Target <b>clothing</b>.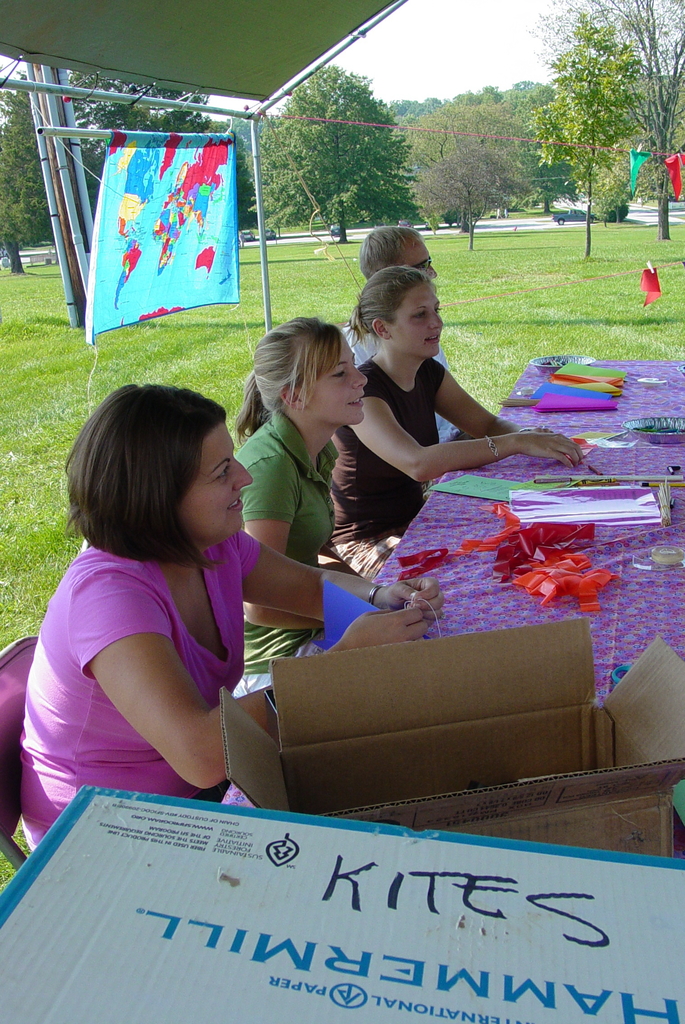
Target region: crop(238, 408, 337, 687).
